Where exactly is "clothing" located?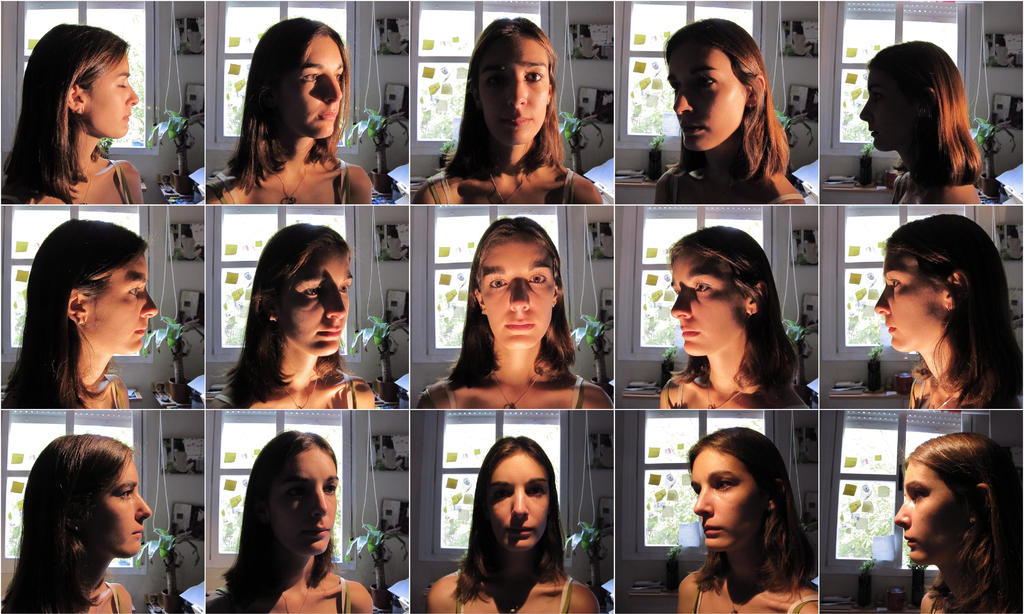
Its bounding box is select_region(888, 172, 903, 204).
